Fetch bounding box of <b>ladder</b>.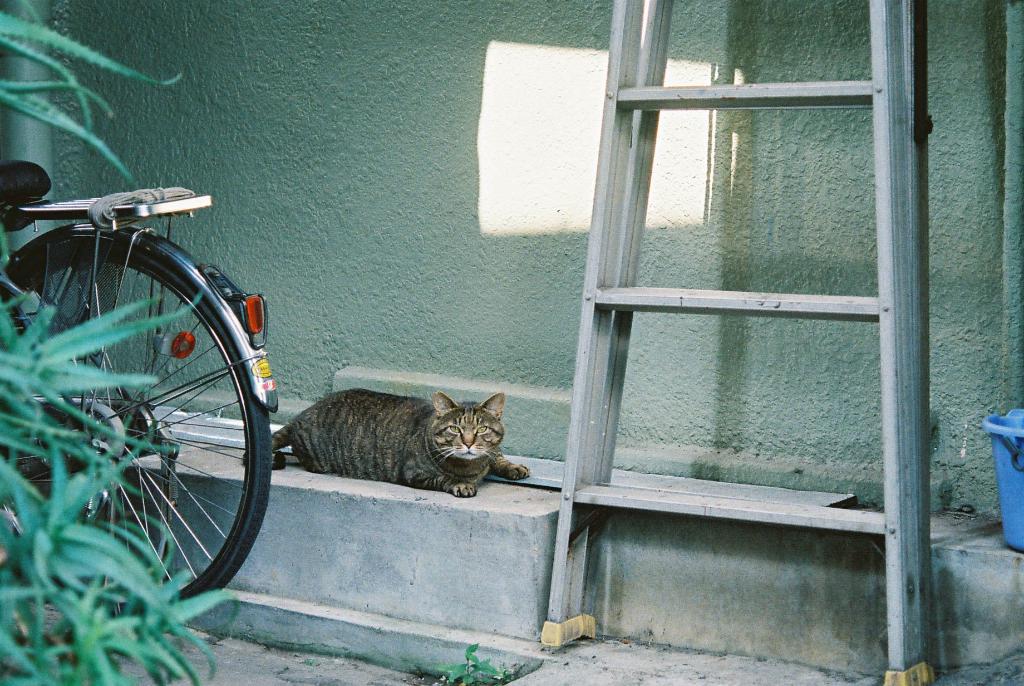
Bbox: [540,0,932,685].
